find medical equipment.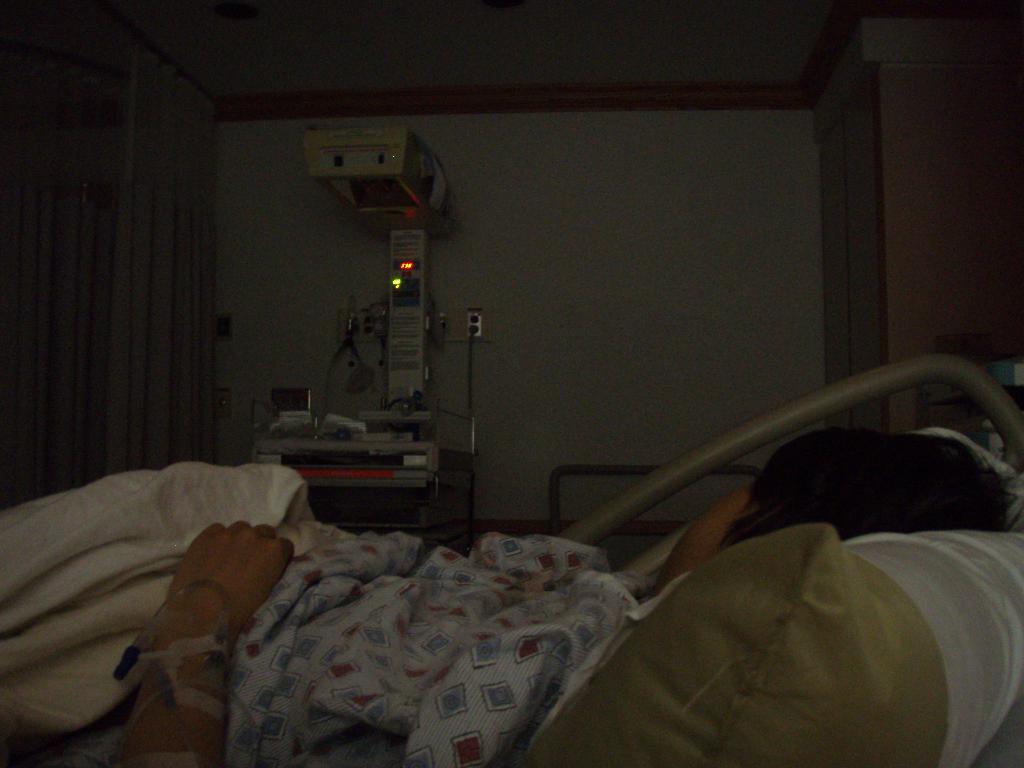
252,129,458,490.
